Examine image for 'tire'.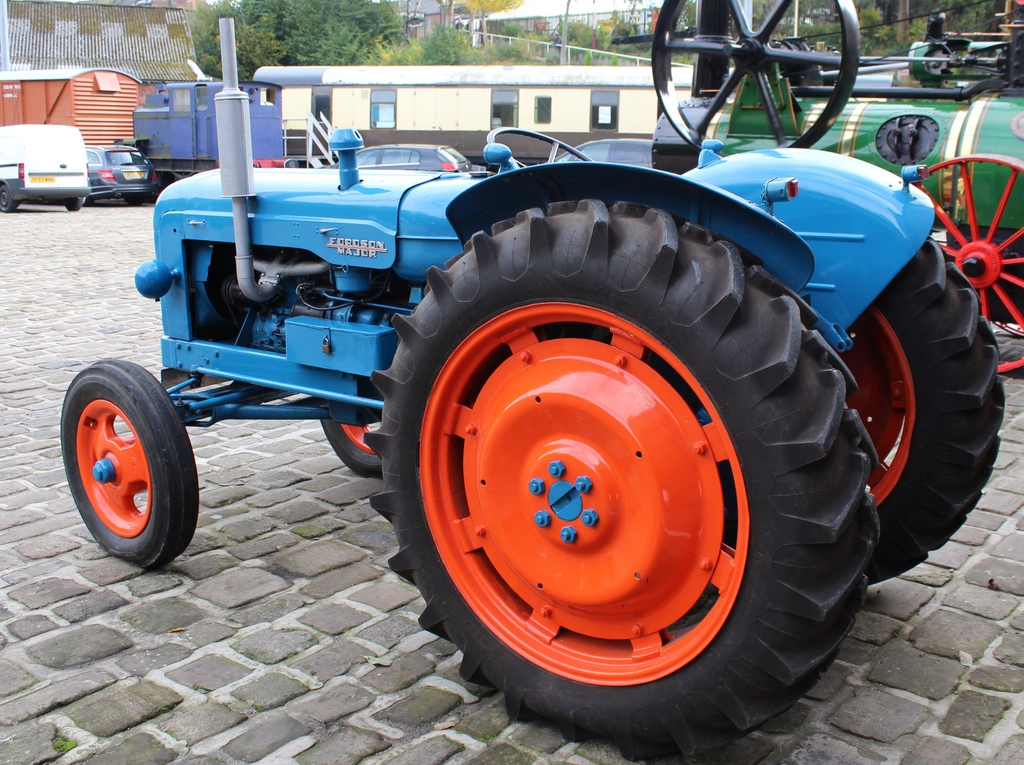
Examination result: detection(61, 198, 83, 210).
